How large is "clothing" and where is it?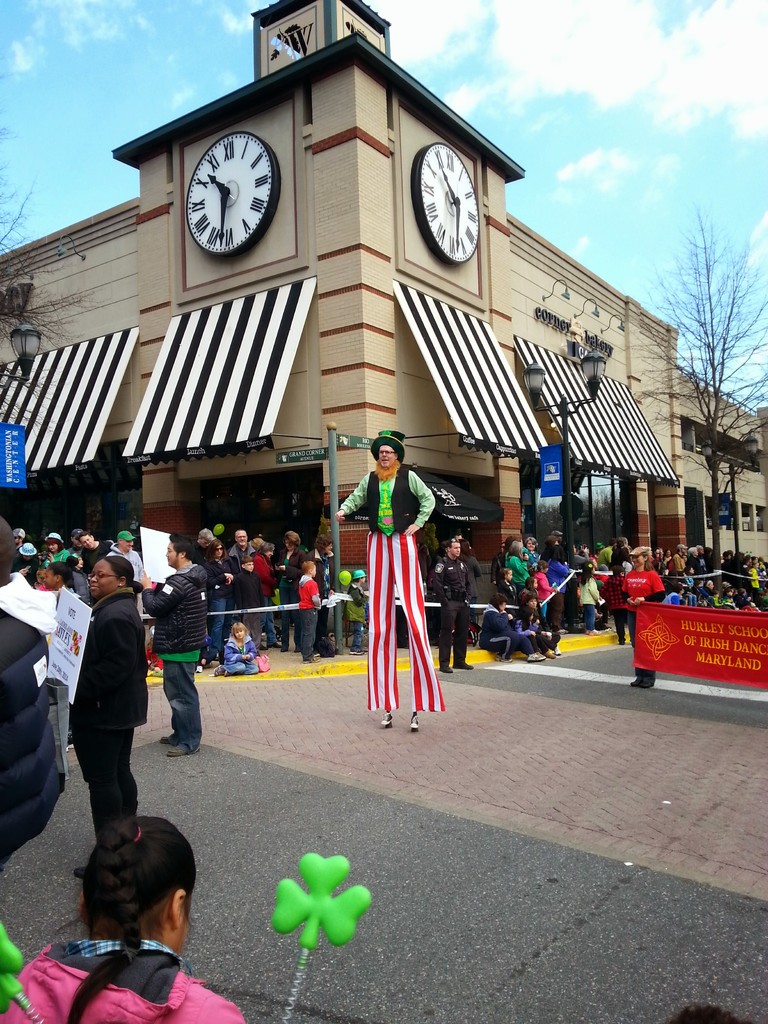
Bounding box: bbox=[344, 447, 444, 704].
